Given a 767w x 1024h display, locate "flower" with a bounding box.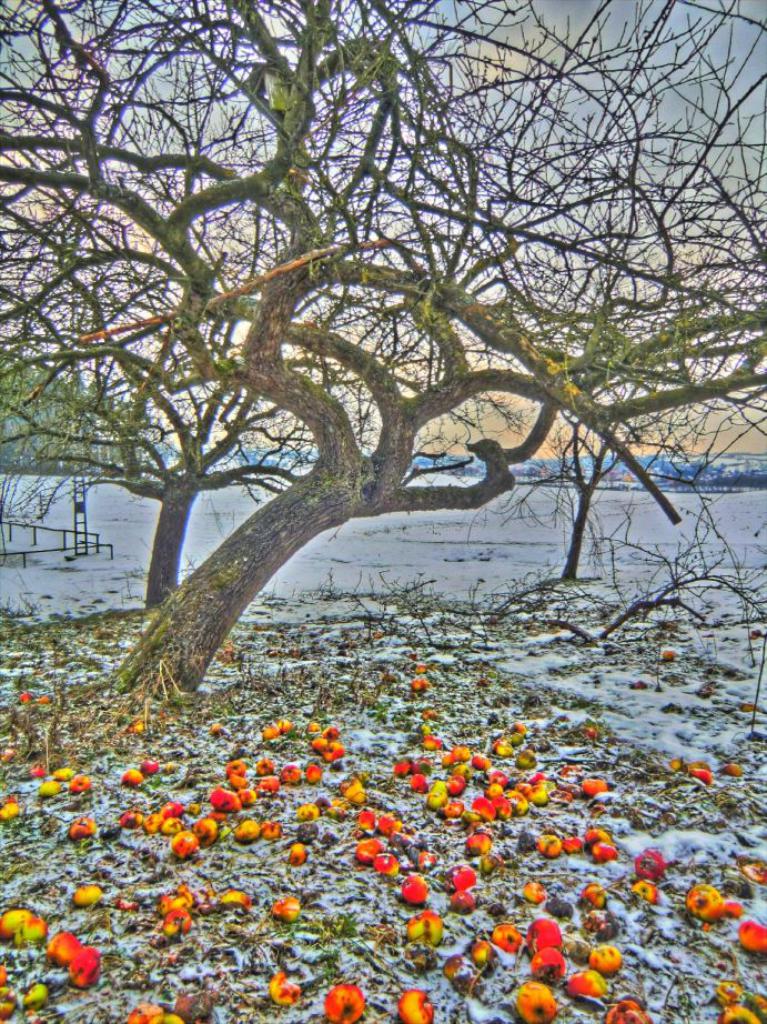
Located: <bbox>423, 786, 451, 816</bbox>.
